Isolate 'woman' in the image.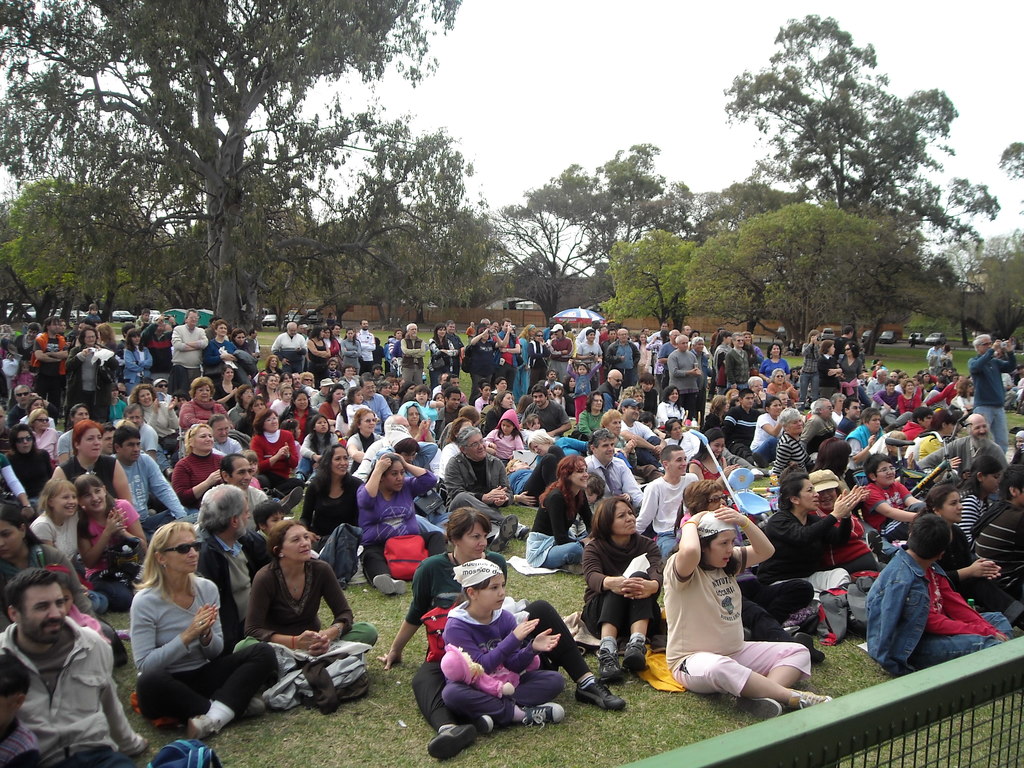
Isolated region: Rect(632, 333, 653, 374).
